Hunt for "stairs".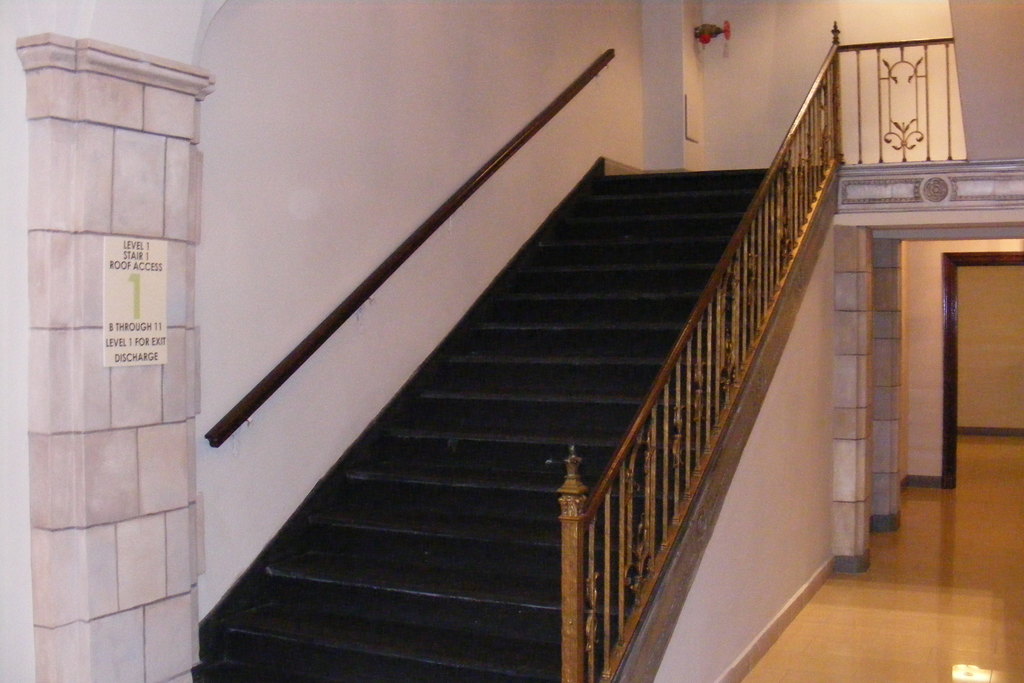
Hunted down at select_region(191, 156, 814, 682).
